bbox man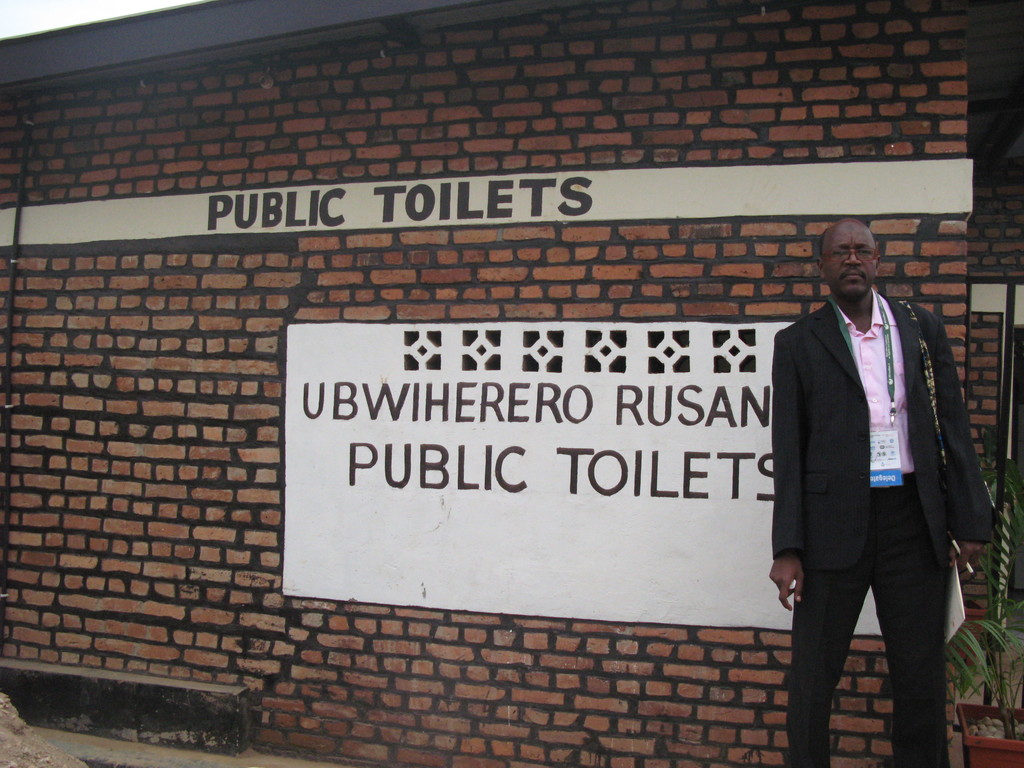
<region>772, 202, 989, 751</region>
